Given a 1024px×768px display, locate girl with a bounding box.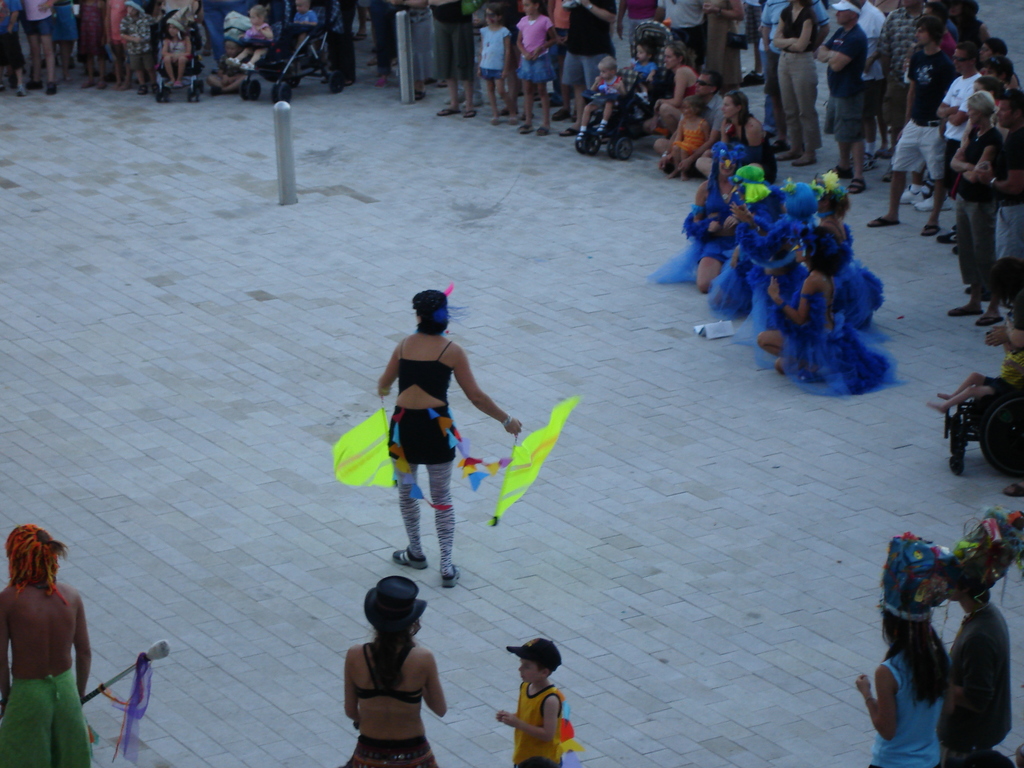
Located: 670,93,710,180.
